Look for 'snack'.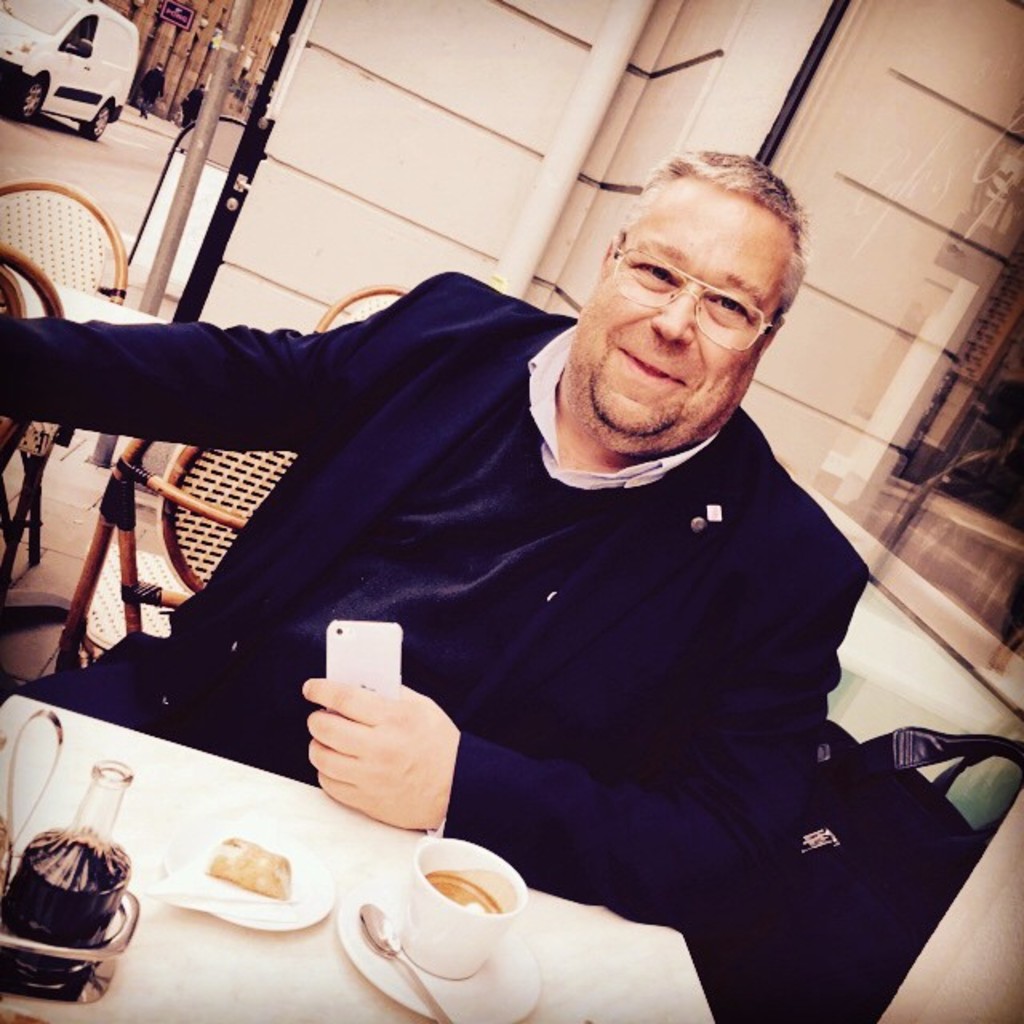
Found: crop(179, 835, 315, 979).
